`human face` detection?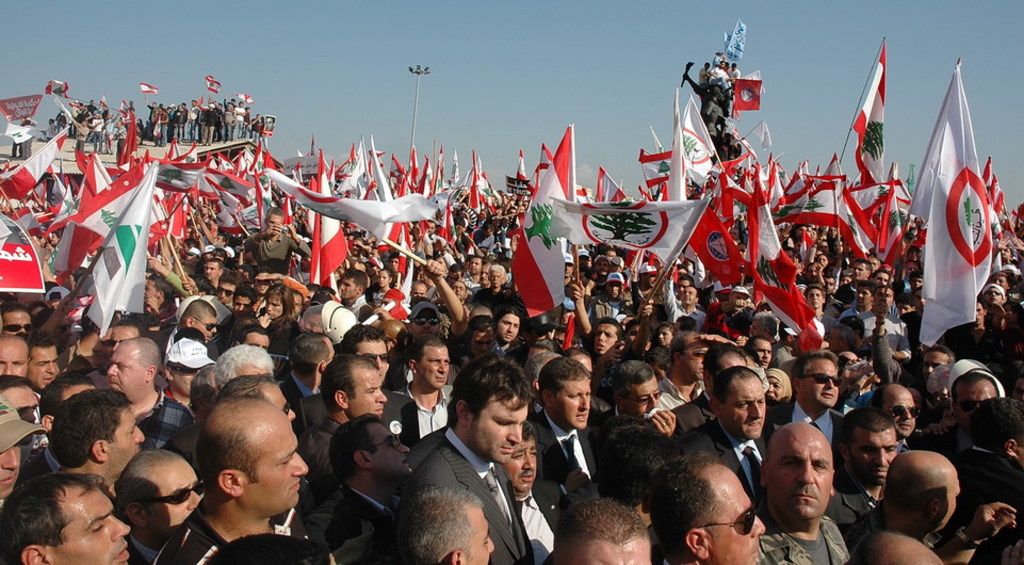
bbox=[826, 327, 838, 351]
